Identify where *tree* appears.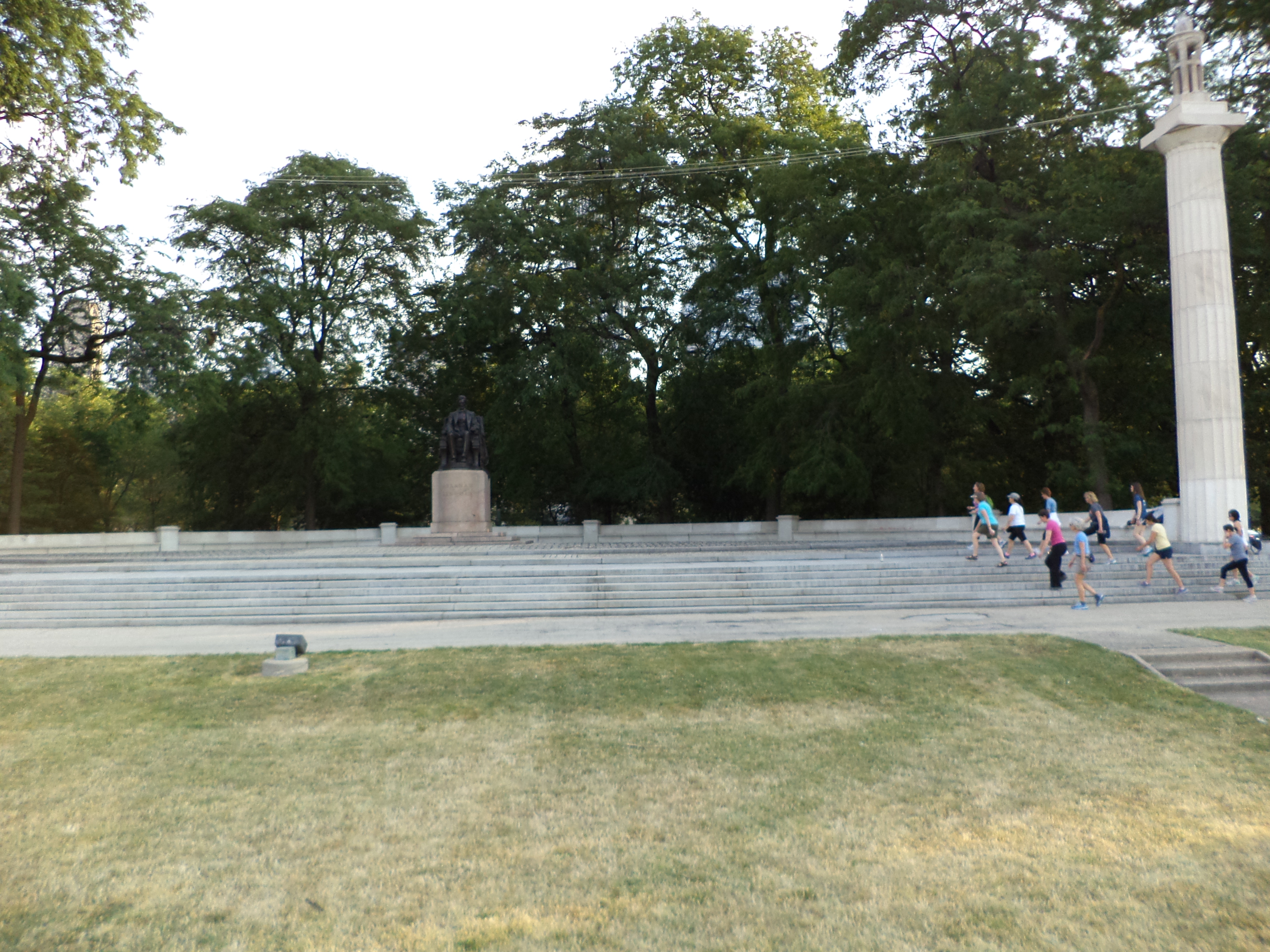
Appears at box(49, 33, 156, 189).
